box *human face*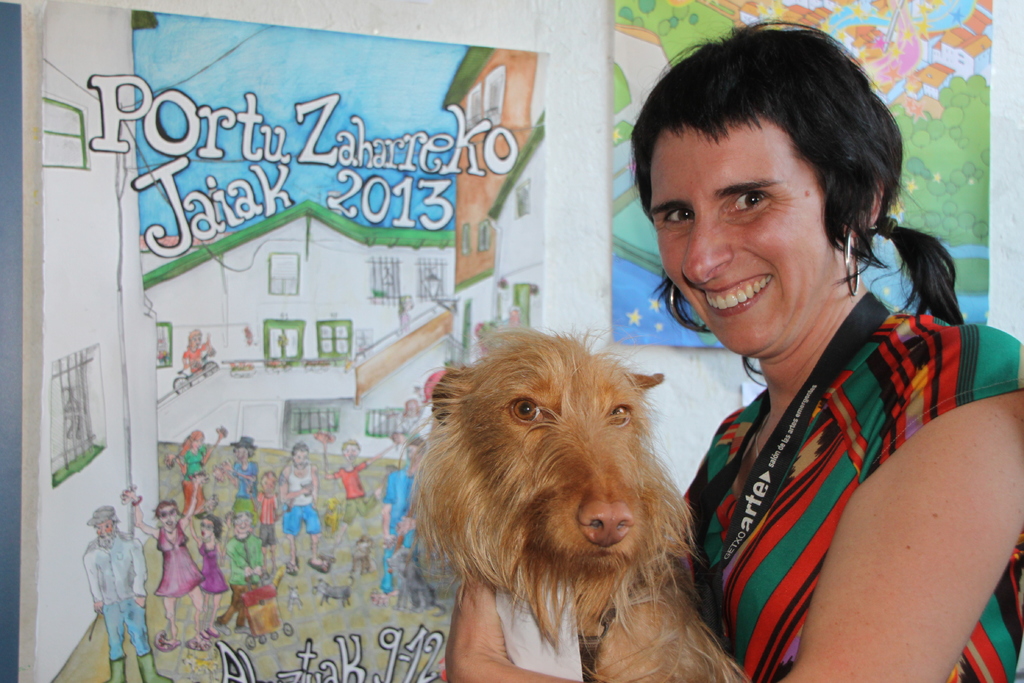
410:444:419:464
